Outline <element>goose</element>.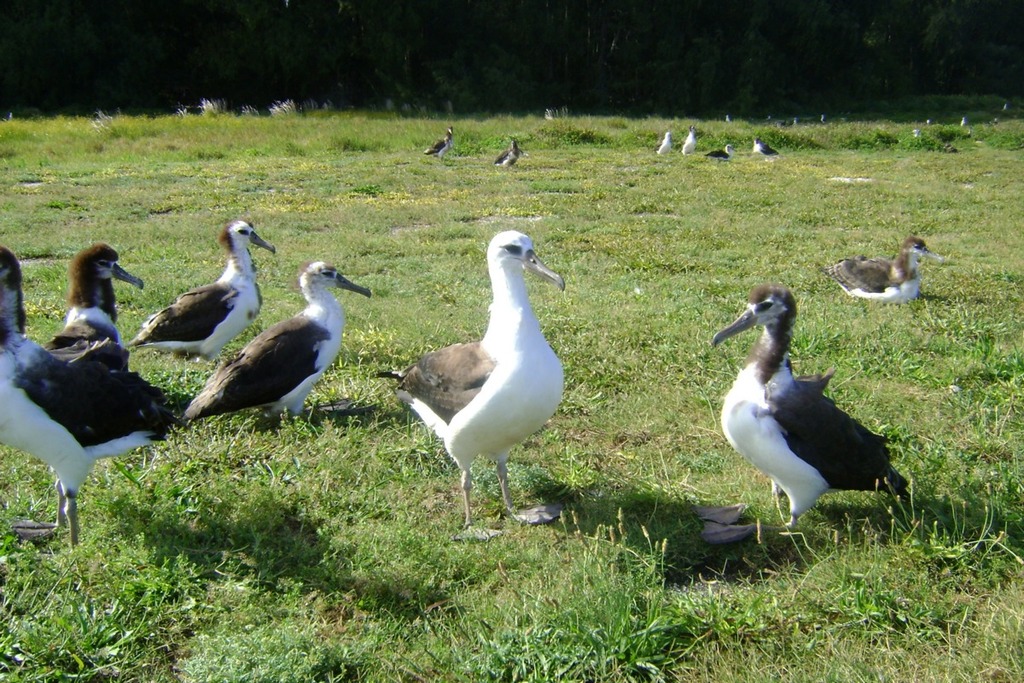
Outline: box(396, 215, 584, 528).
